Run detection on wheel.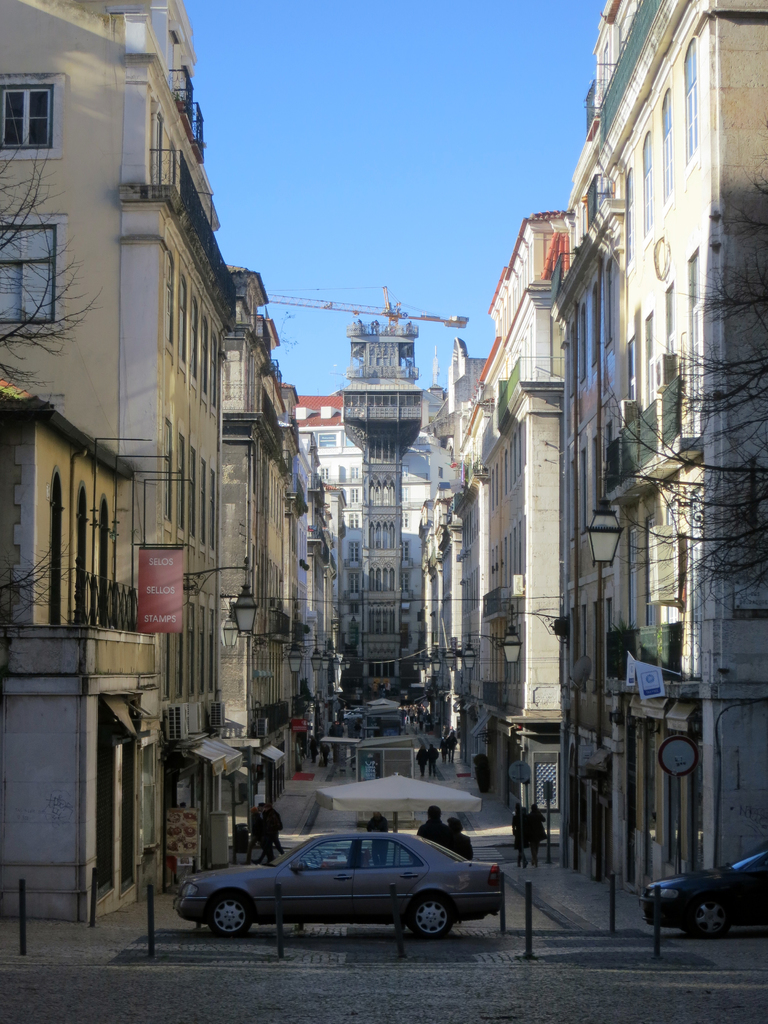
Result: rect(406, 893, 453, 939).
